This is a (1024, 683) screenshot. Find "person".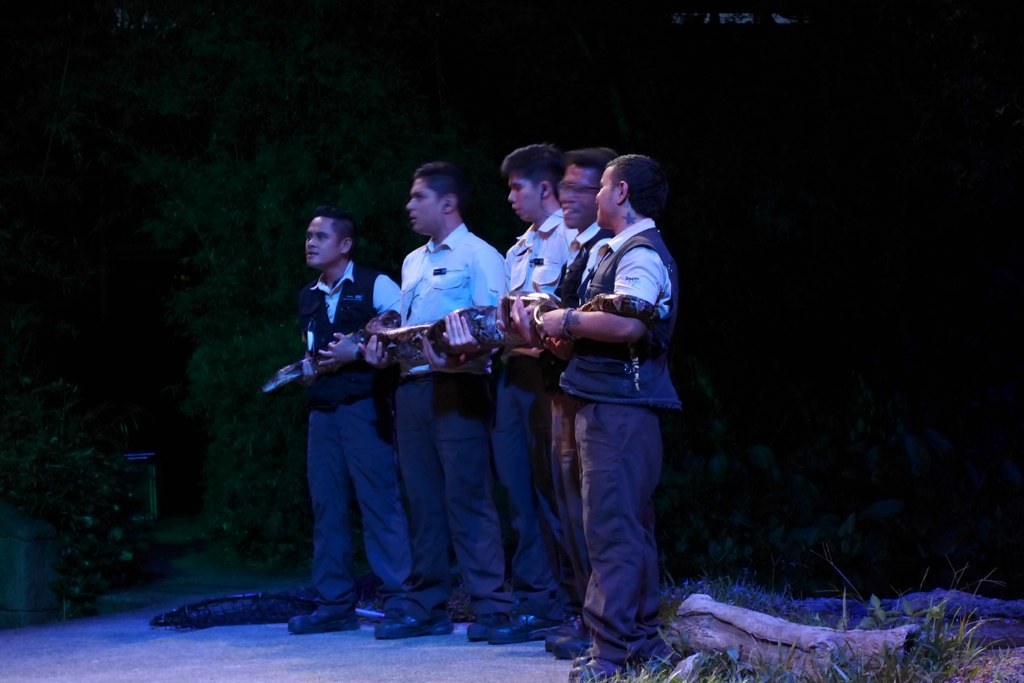
Bounding box: locate(559, 151, 680, 682).
